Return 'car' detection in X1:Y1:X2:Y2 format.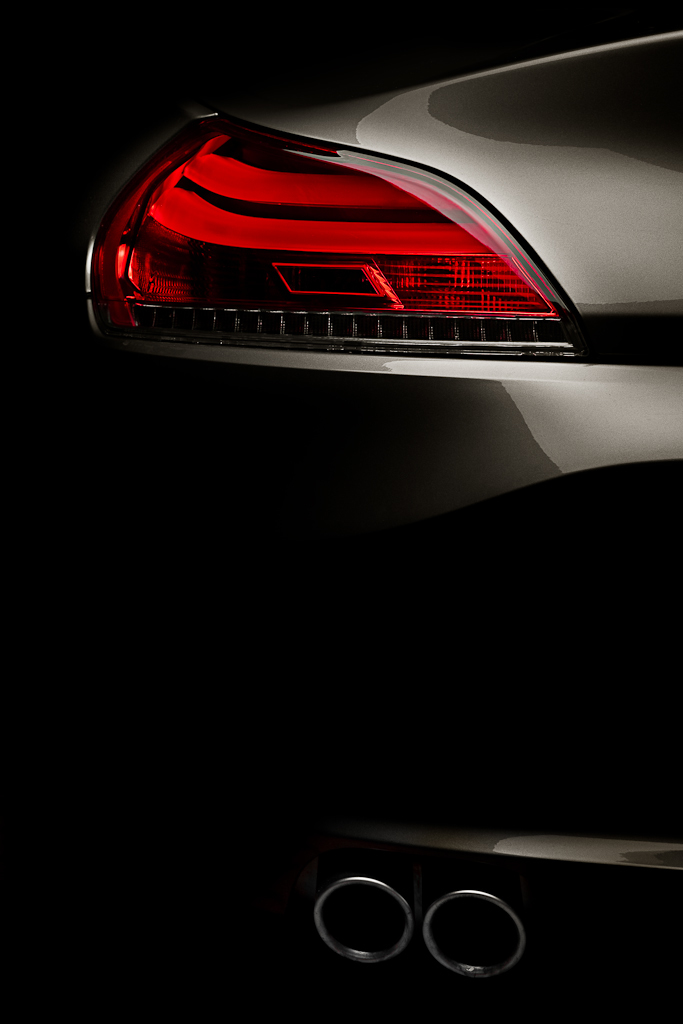
0:0:682:1023.
